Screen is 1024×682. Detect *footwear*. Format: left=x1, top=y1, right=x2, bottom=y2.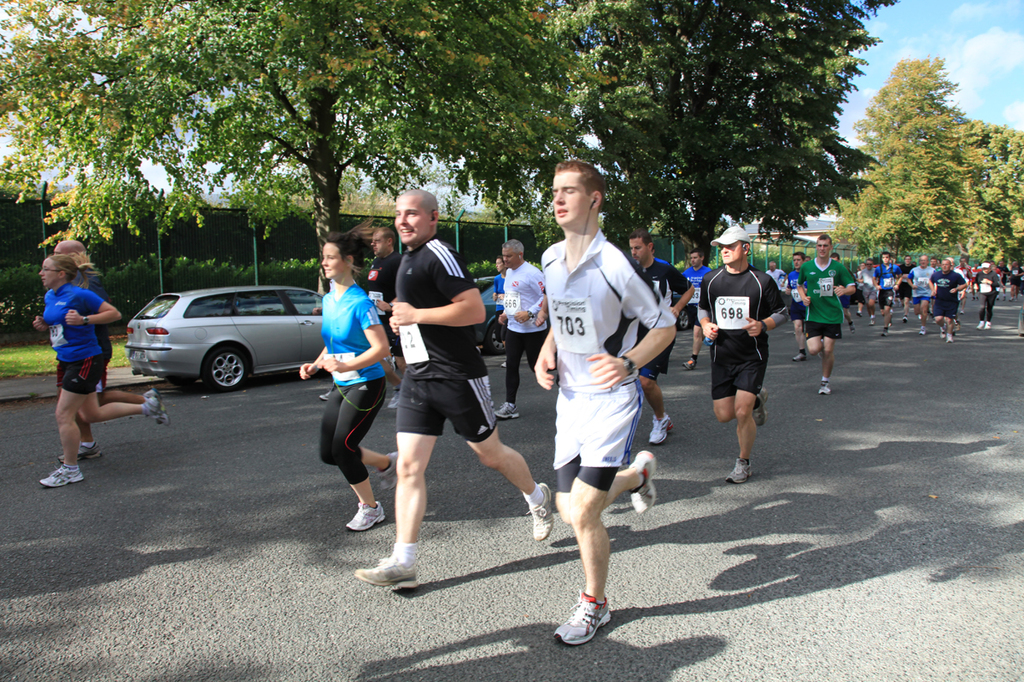
left=494, top=404, right=518, bottom=417.
